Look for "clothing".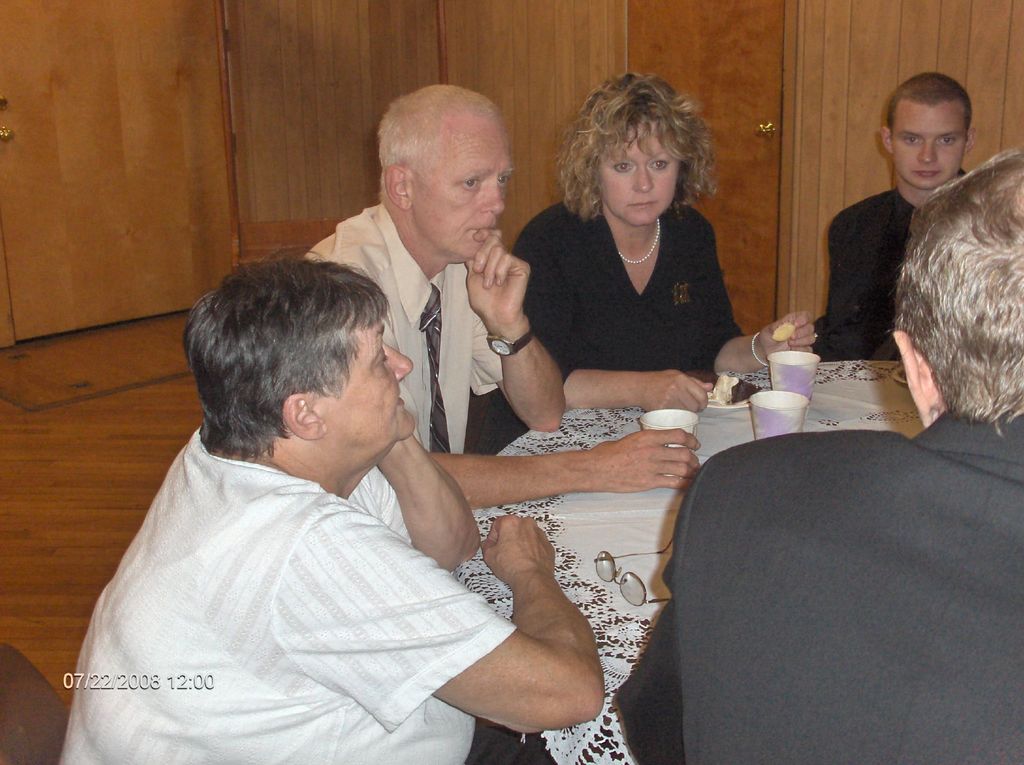
Found: [52,427,513,764].
